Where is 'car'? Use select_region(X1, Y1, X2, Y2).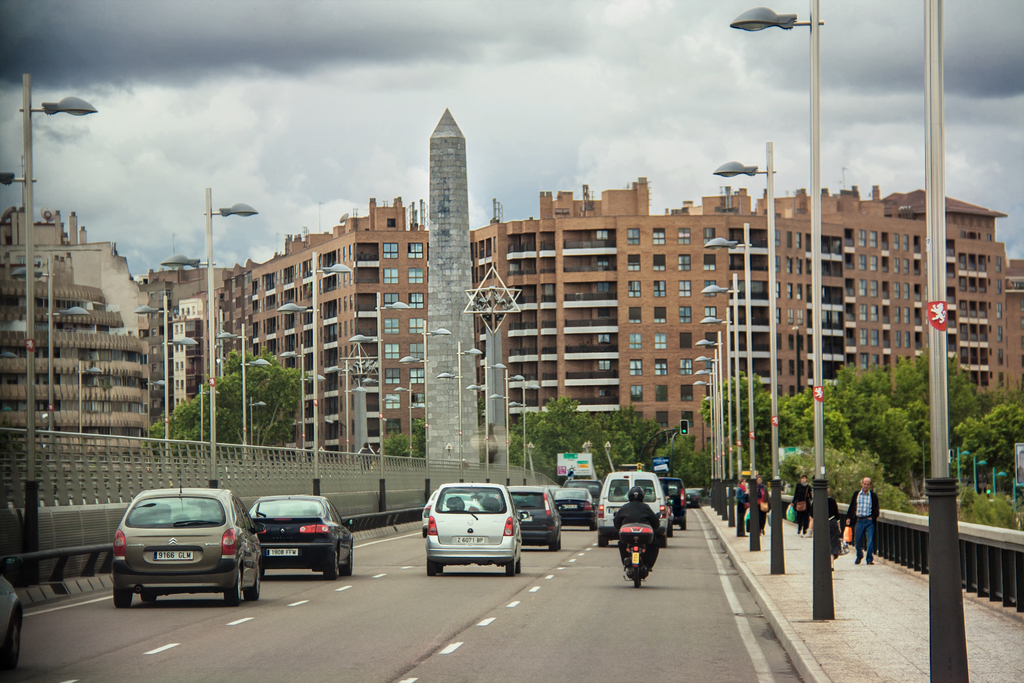
select_region(429, 486, 523, 572).
